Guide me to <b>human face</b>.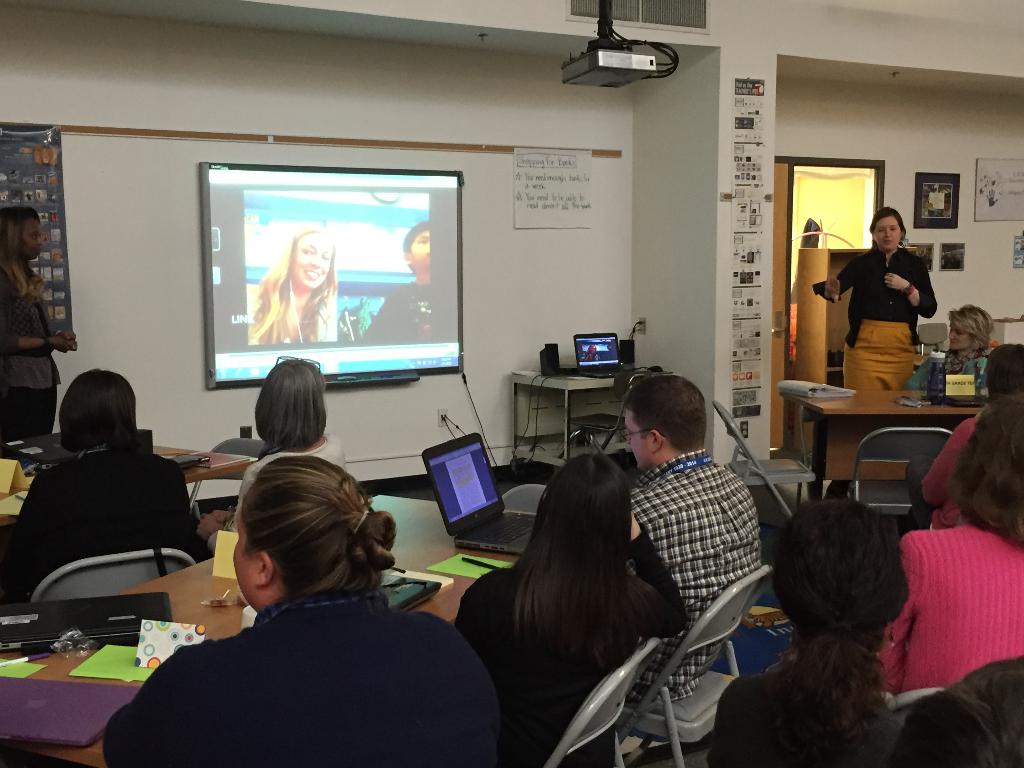
Guidance: bbox(624, 412, 653, 462).
